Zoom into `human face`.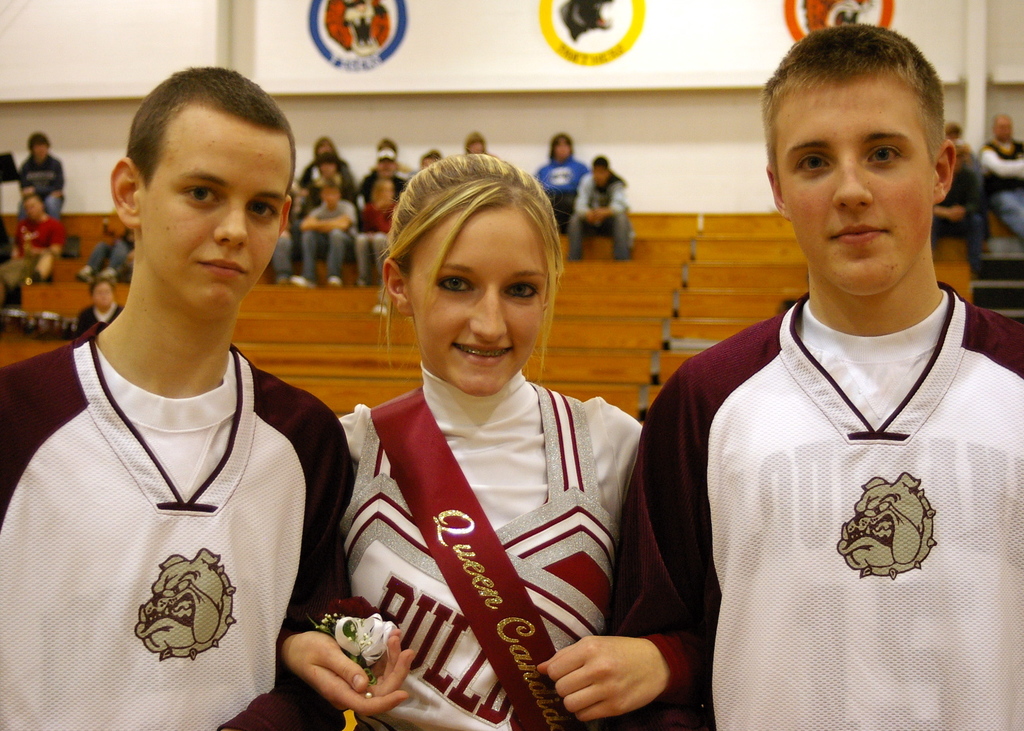
Zoom target: BBox(469, 141, 482, 153).
